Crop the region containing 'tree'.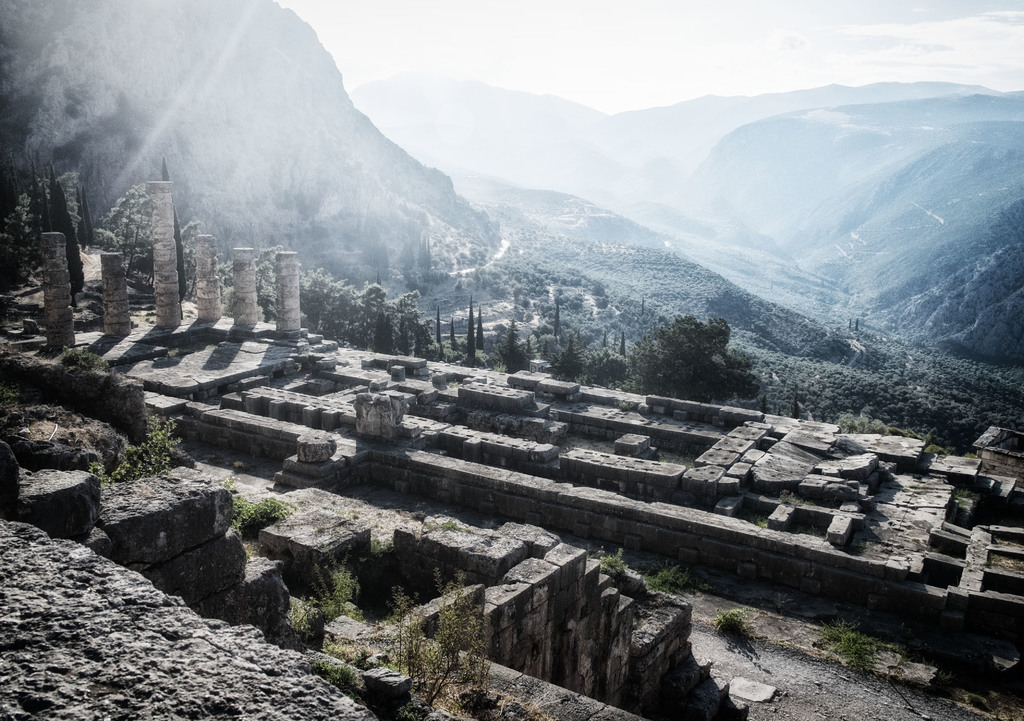
Crop region: (497, 318, 530, 375).
